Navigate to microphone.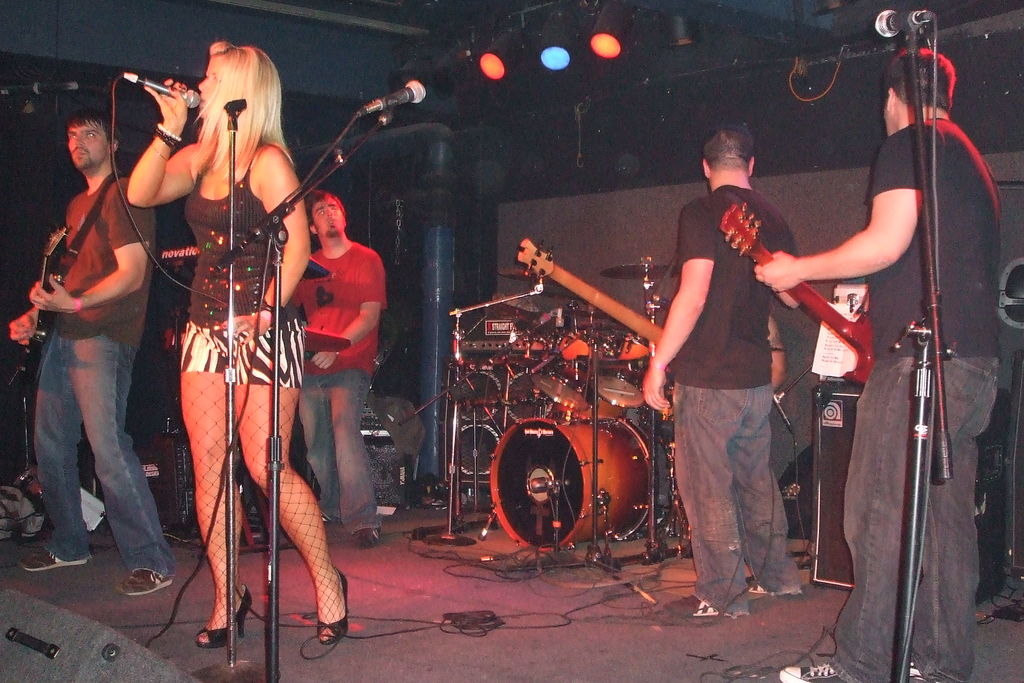
Navigation target: 359:81:425:119.
